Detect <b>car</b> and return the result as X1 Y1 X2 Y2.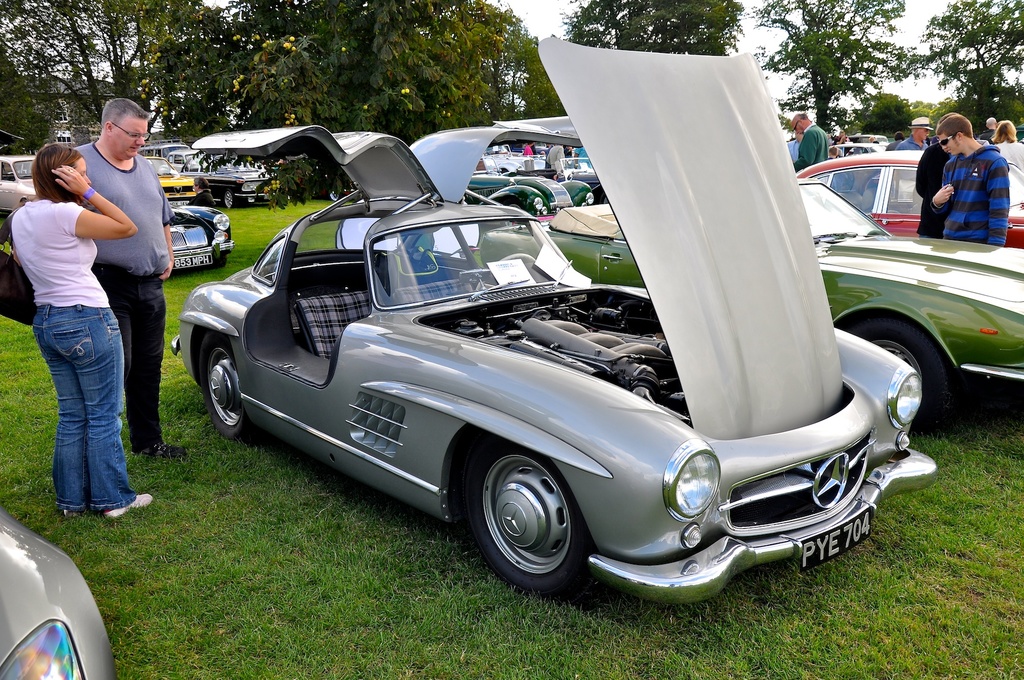
546 180 1022 406.
